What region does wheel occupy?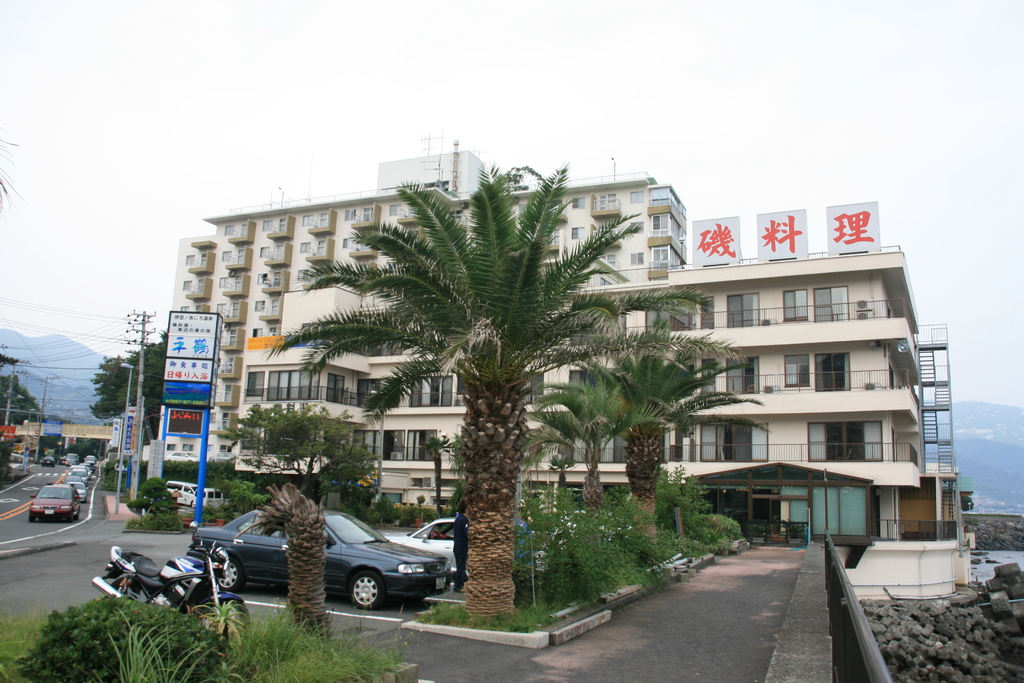
bbox=(201, 599, 252, 630).
